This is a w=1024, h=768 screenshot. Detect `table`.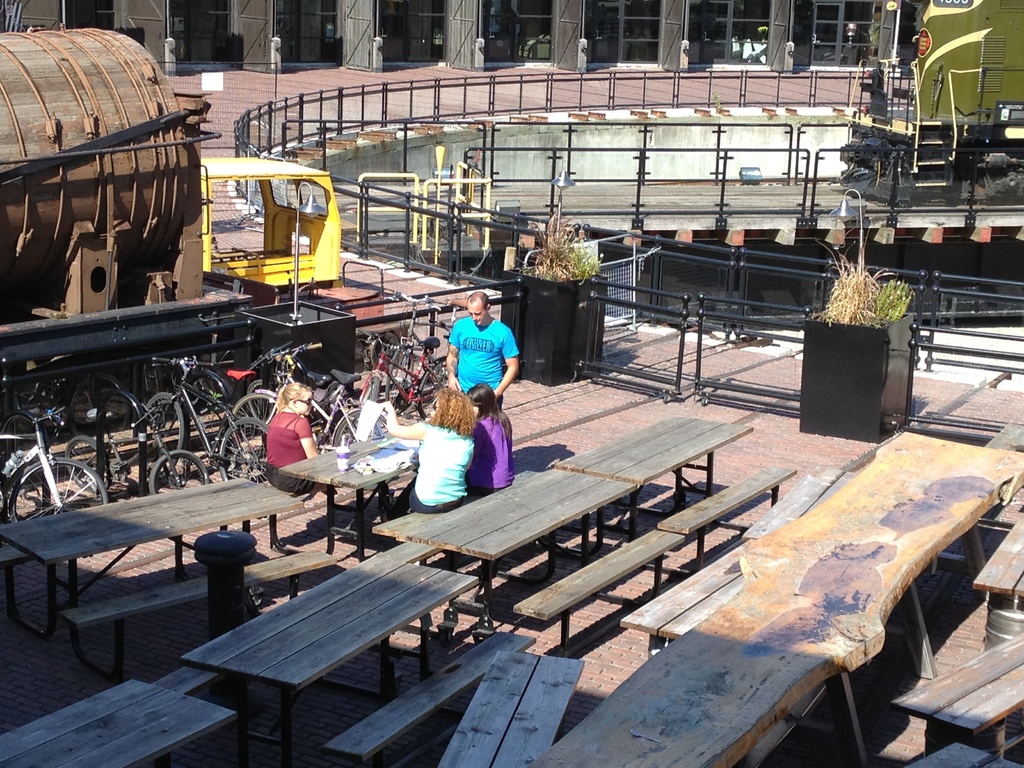
<region>186, 540, 476, 767</region>.
